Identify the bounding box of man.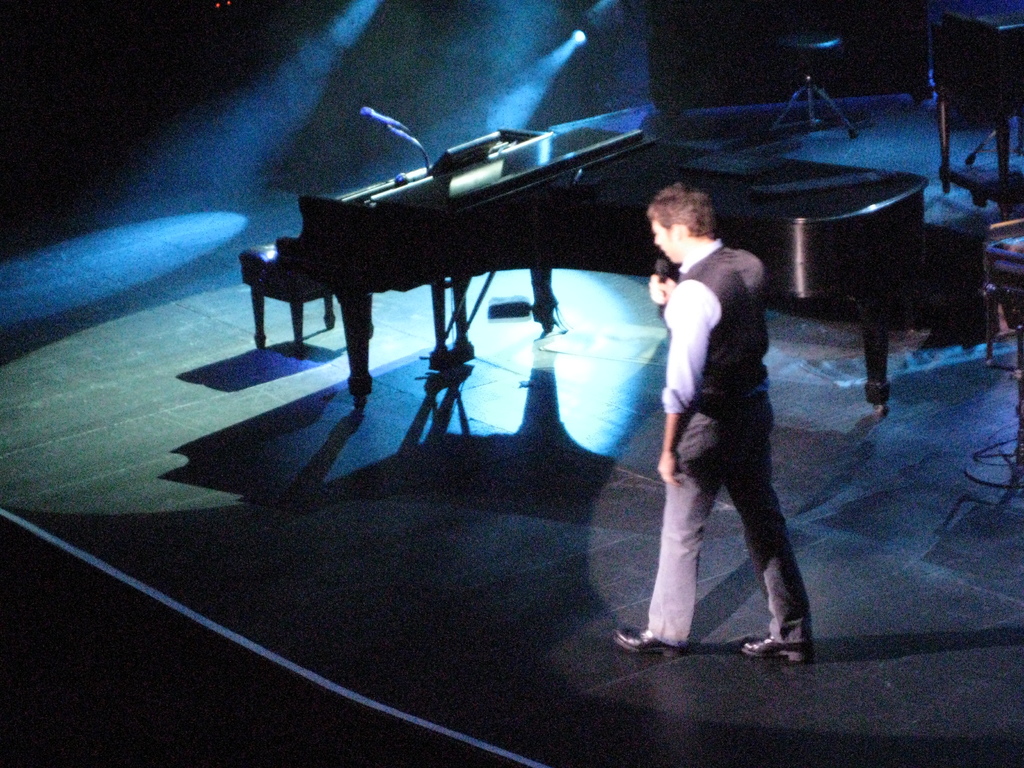
(x1=622, y1=175, x2=815, y2=675).
